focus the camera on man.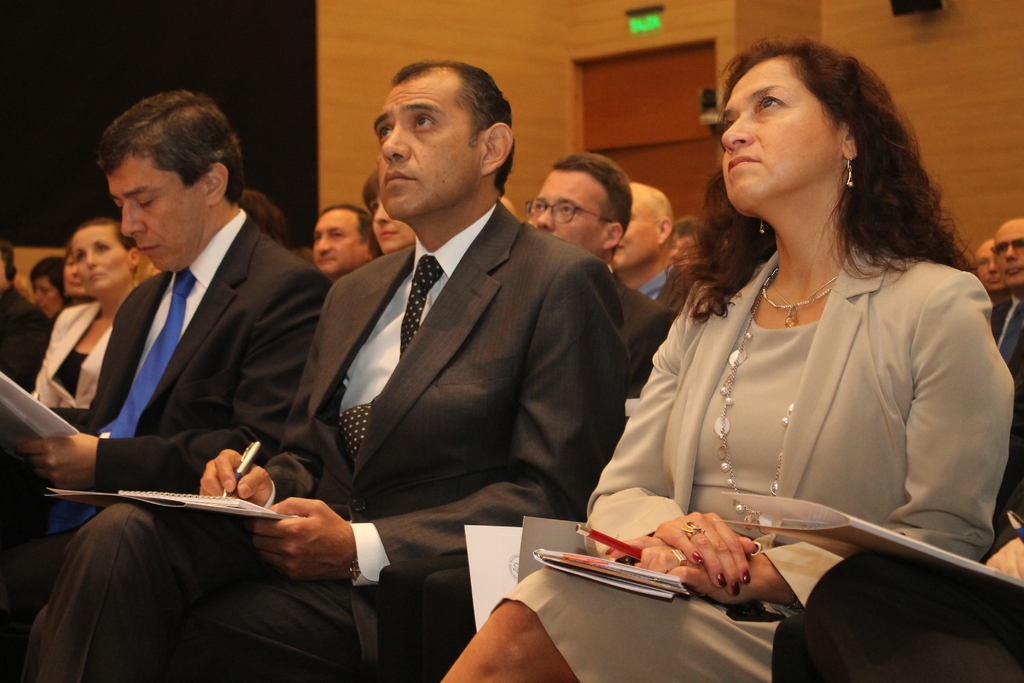
Focus region: (x1=988, y1=218, x2=1023, y2=529).
